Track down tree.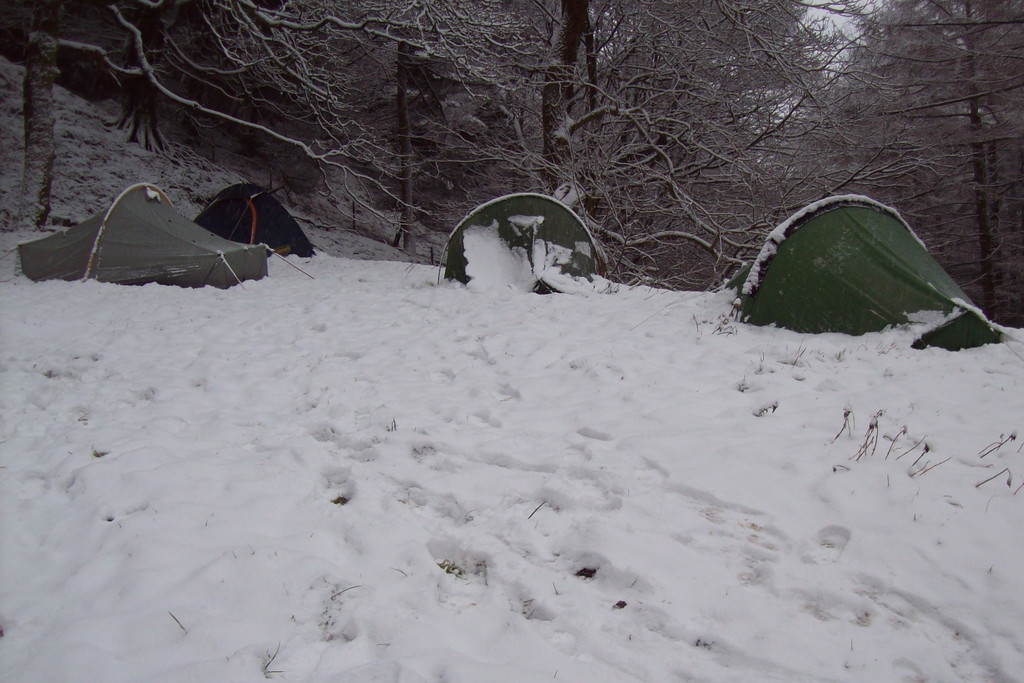
Tracked to locate(0, 0, 531, 242).
